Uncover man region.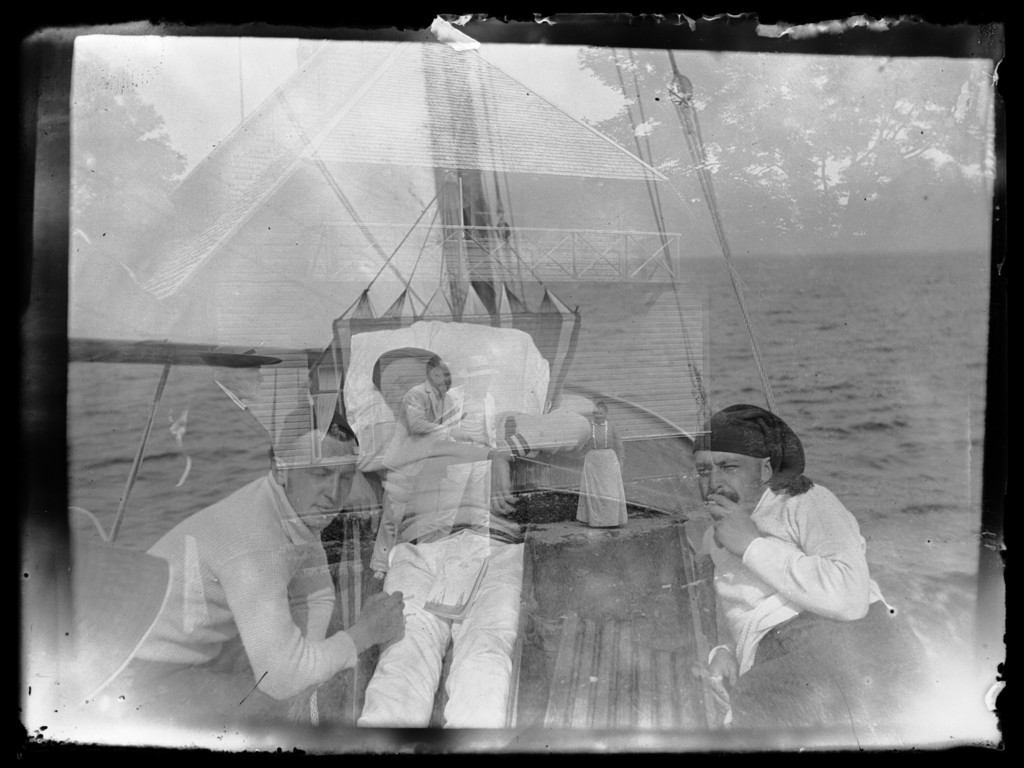
Uncovered: (144, 401, 407, 725).
